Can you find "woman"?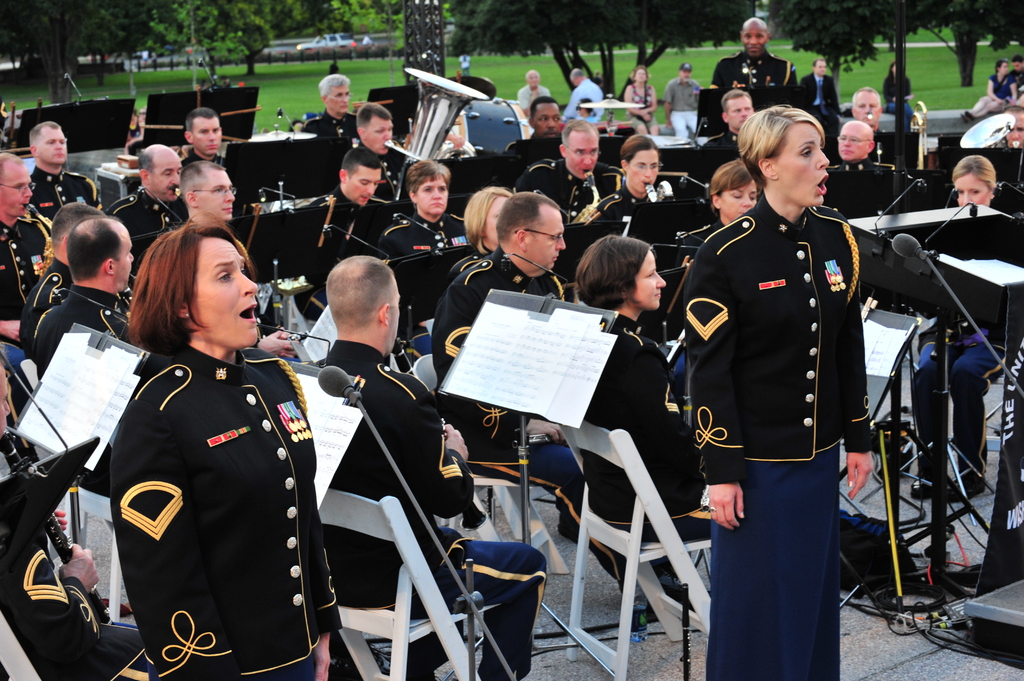
Yes, bounding box: (x1=884, y1=60, x2=915, y2=131).
